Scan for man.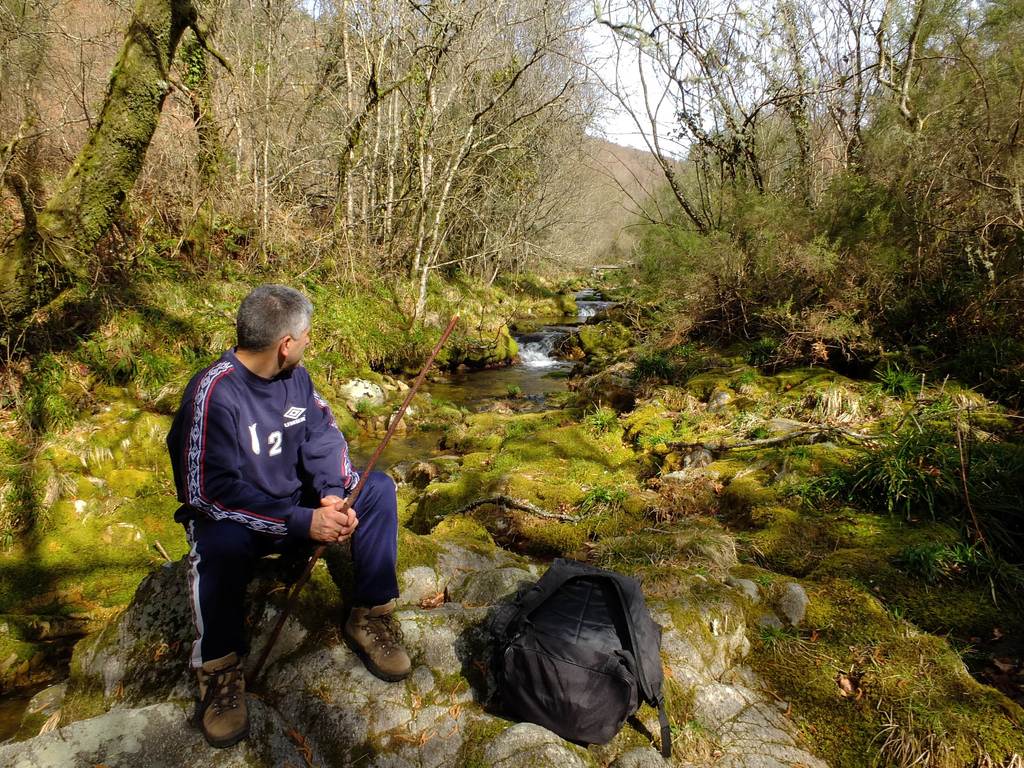
Scan result: bbox(169, 271, 372, 706).
